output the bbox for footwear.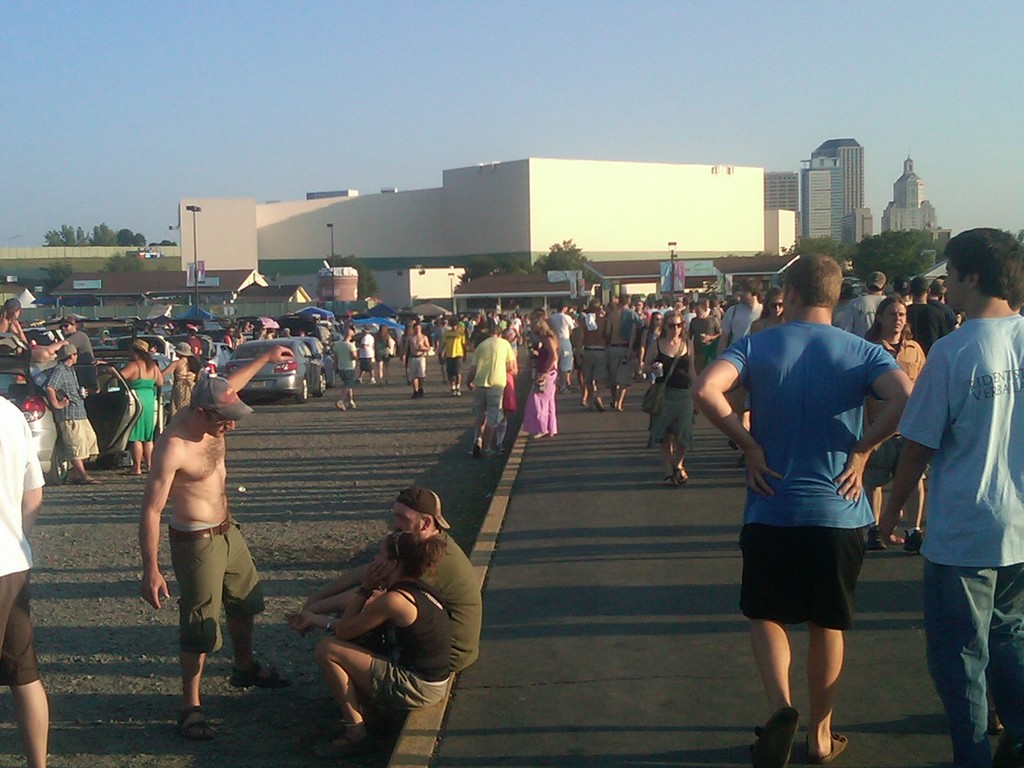
locate(751, 704, 802, 767).
